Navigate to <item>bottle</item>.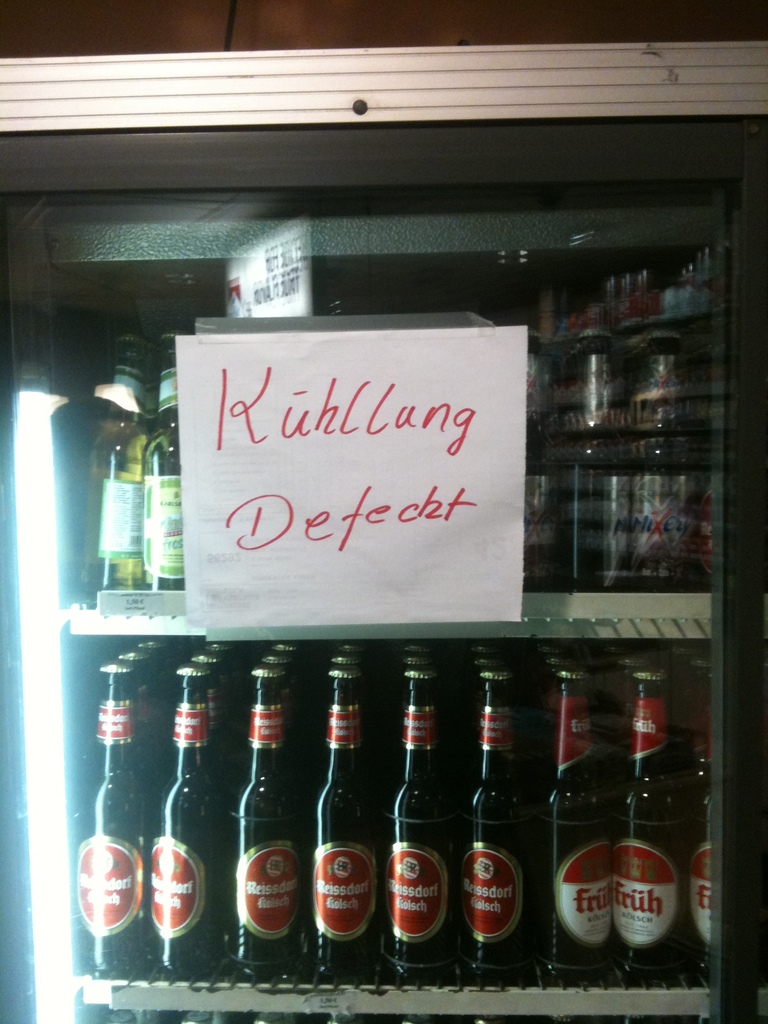
Navigation target: select_region(234, 669, 295, 977).
